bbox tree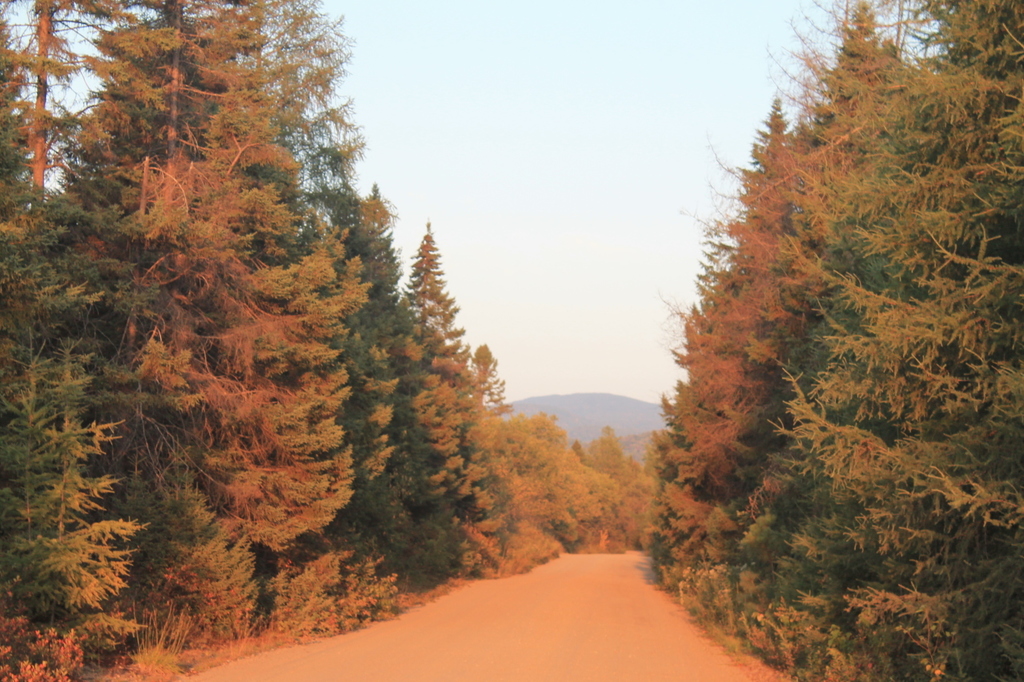
bbox(715, 0, 906, 498)
